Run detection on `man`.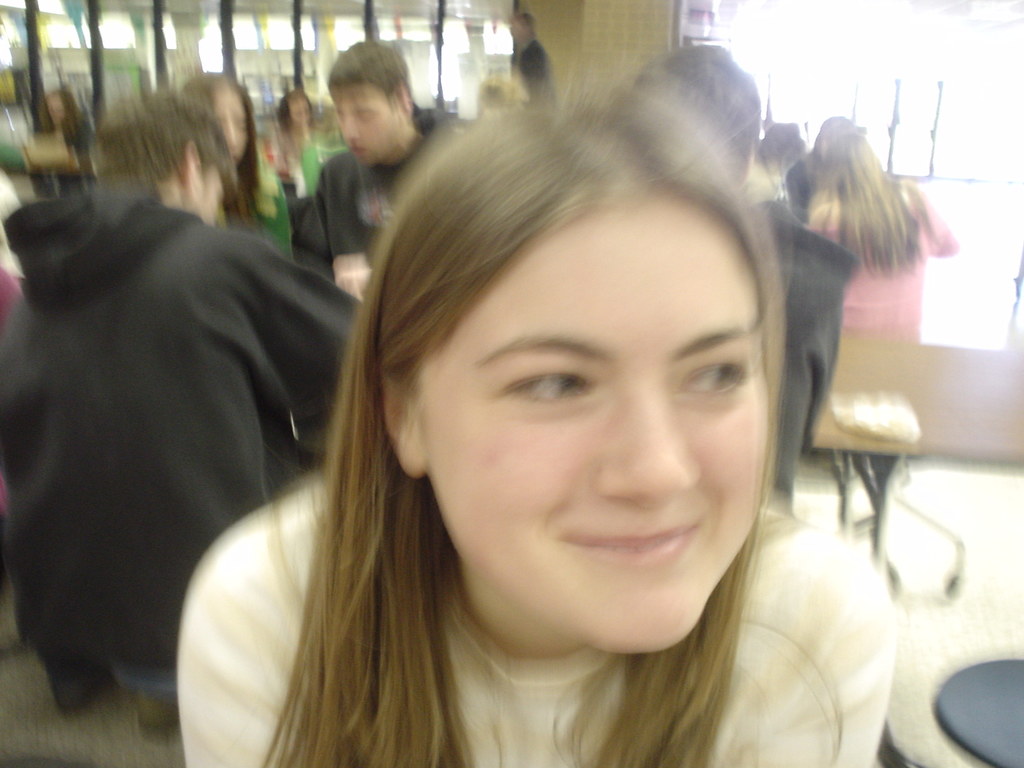
Result: [x1=612, y1=45, x2=854, y2=511].
